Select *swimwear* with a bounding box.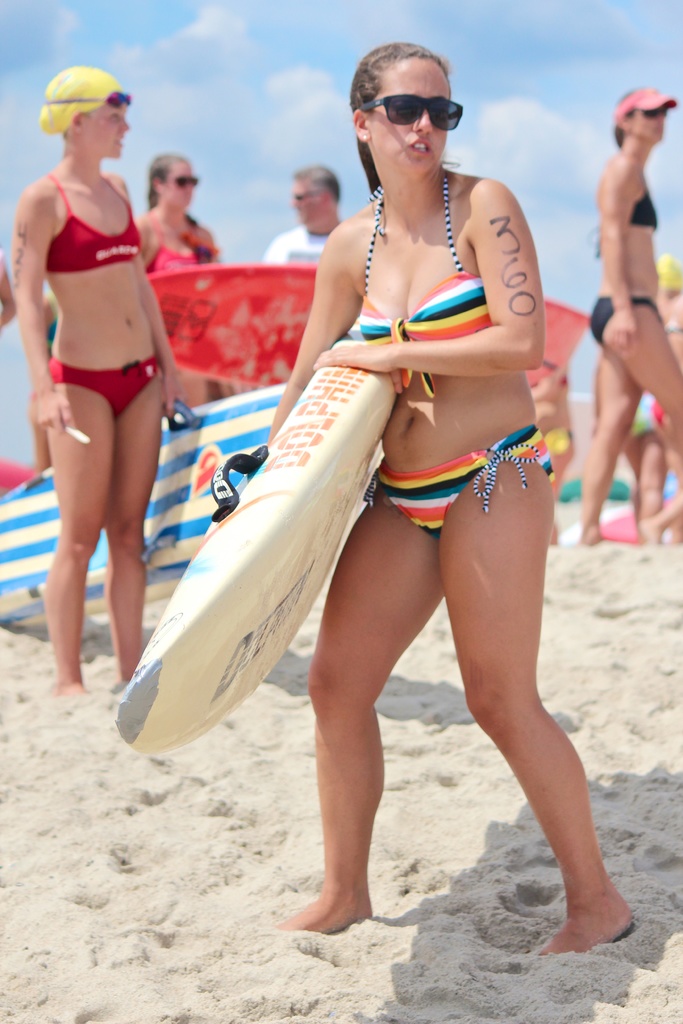
box=[582, 292, 672, 347].
